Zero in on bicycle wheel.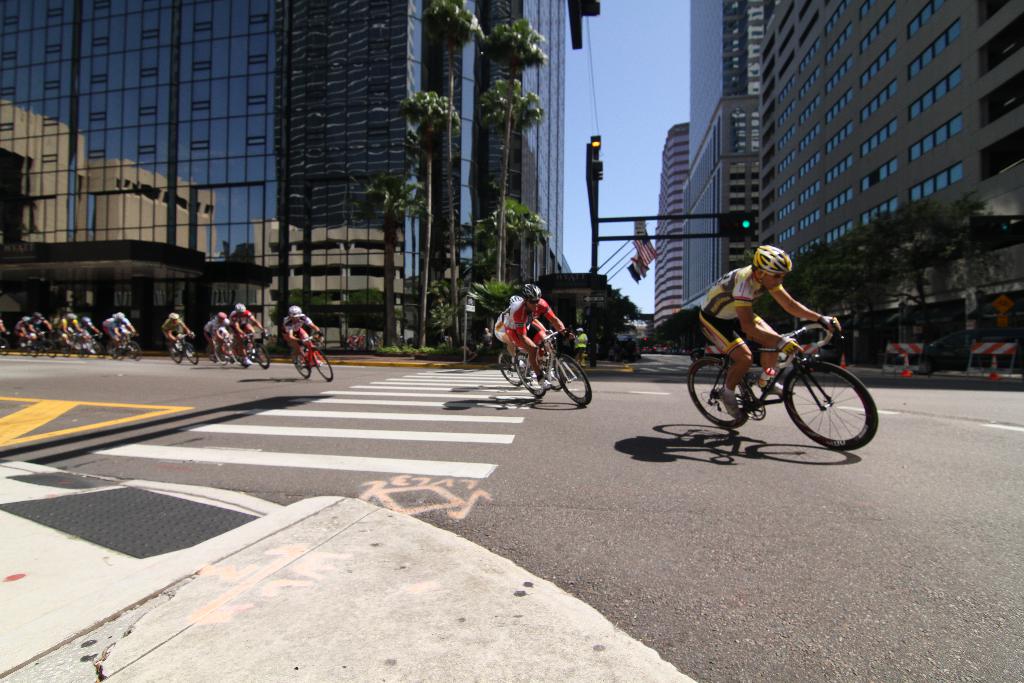
Zeroed in: BBox(251, 341, 269, 371).
